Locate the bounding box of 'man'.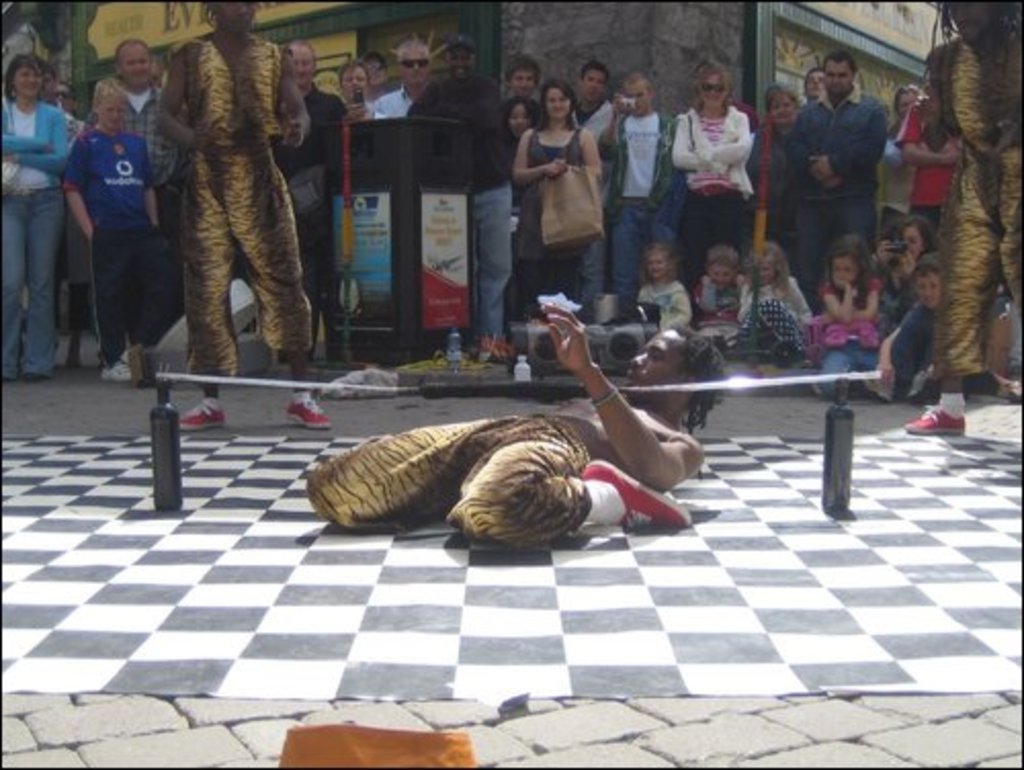
Bounding box: (left=295, top=317, right=711, bottom=557).
